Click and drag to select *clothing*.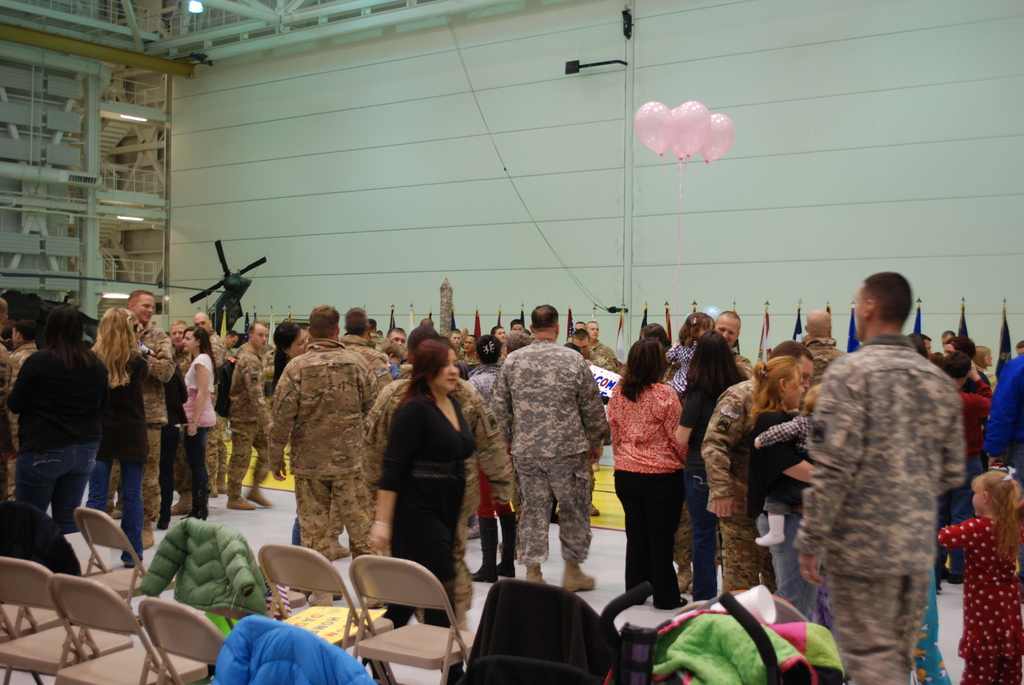
Selection: [212,615,380,684].
